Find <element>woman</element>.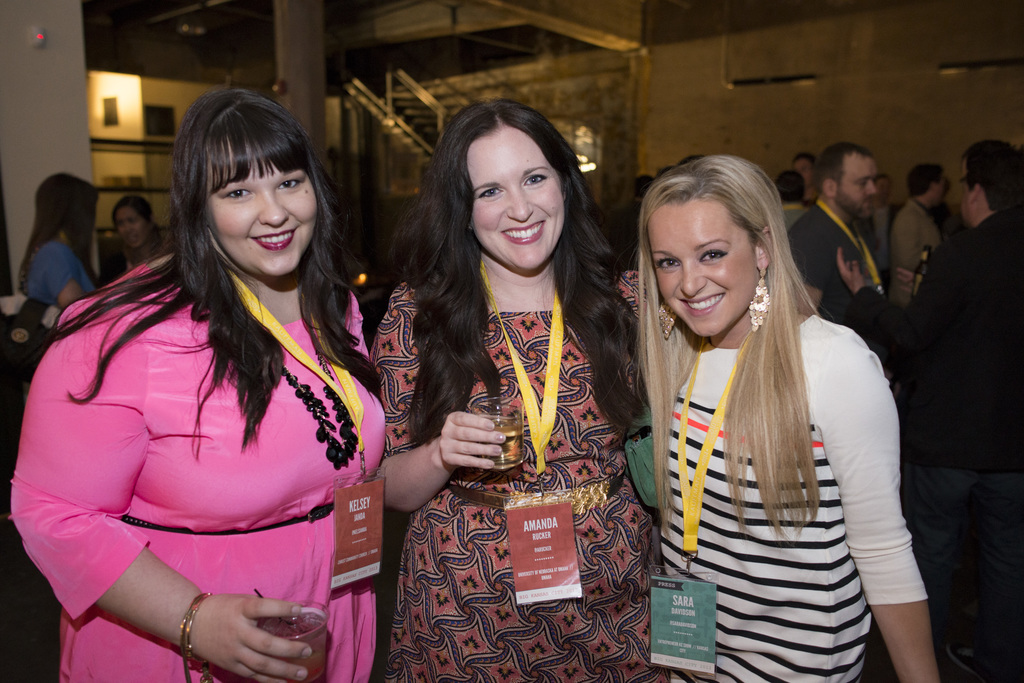
{"left": 637, "top": 161, "right": 940, "bottom": 682}.
